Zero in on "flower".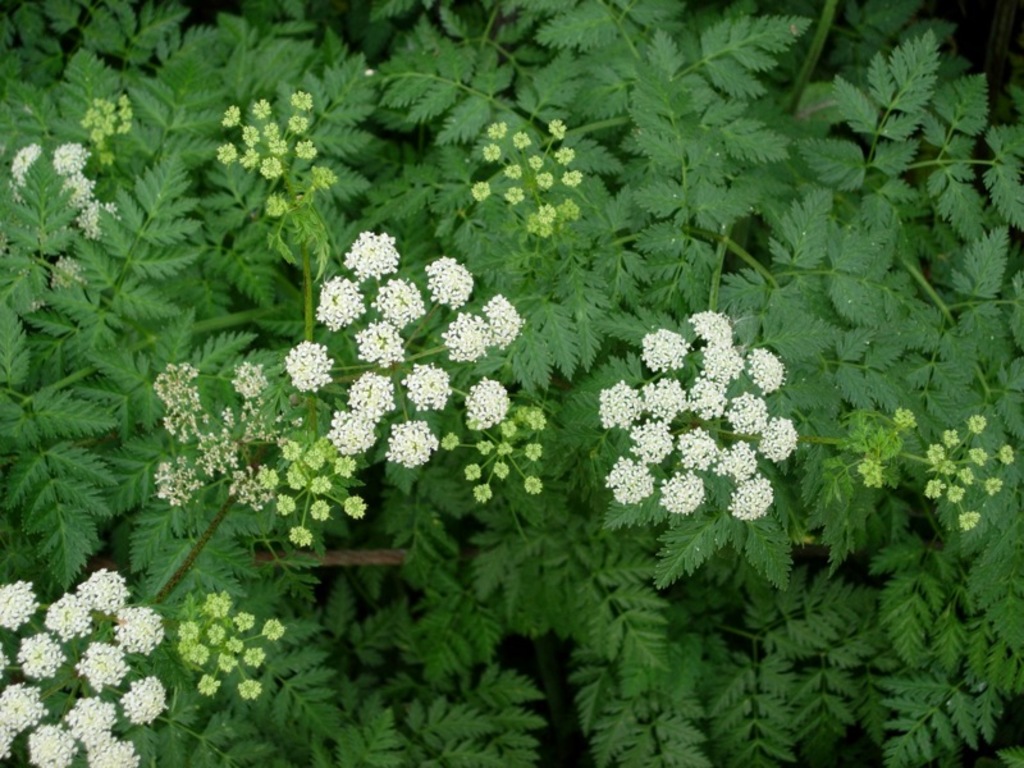
Zeroed in: pyautogui.locateOnScreen(1000, 443, 1018, 468).
